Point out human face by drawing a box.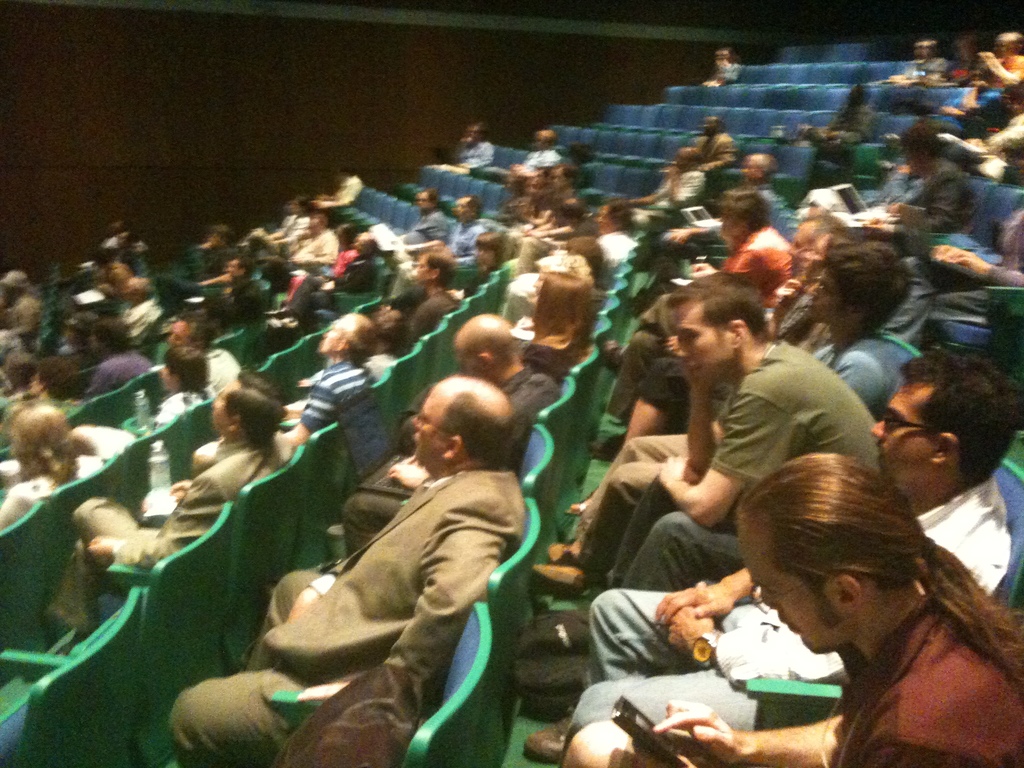
bbox=[868, 382, 936, 490].
